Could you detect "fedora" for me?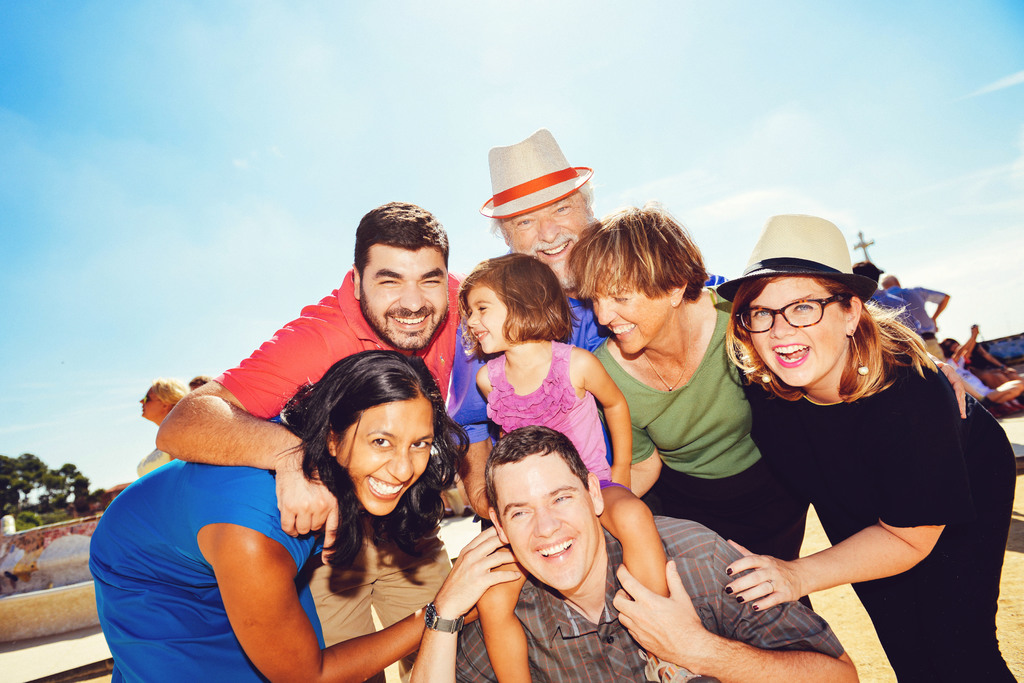
Detection result: bbox(719, 214, 879, 305).
